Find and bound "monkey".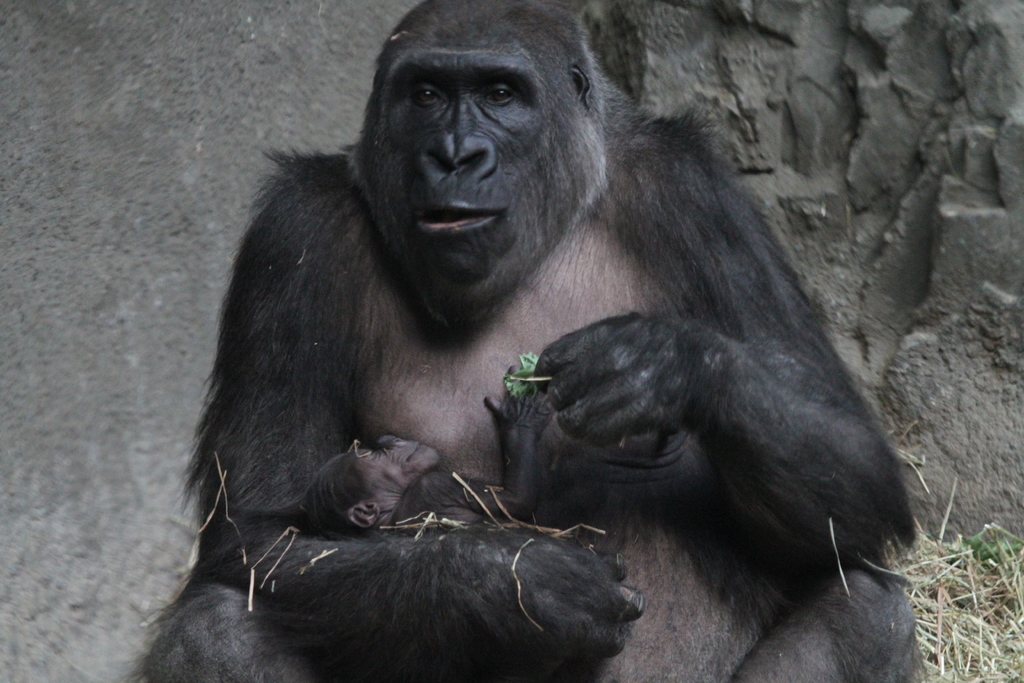
Bound: <box>161,17,963,682</box>.
